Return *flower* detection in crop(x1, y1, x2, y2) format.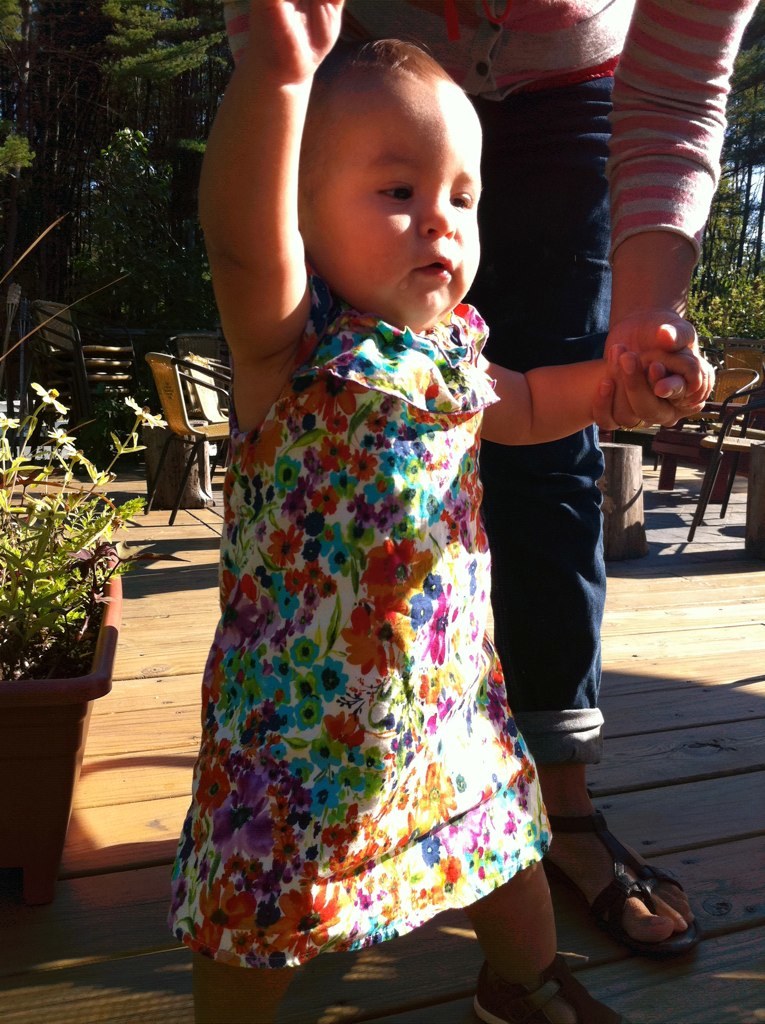
crop(45, 425, 75, 446).
